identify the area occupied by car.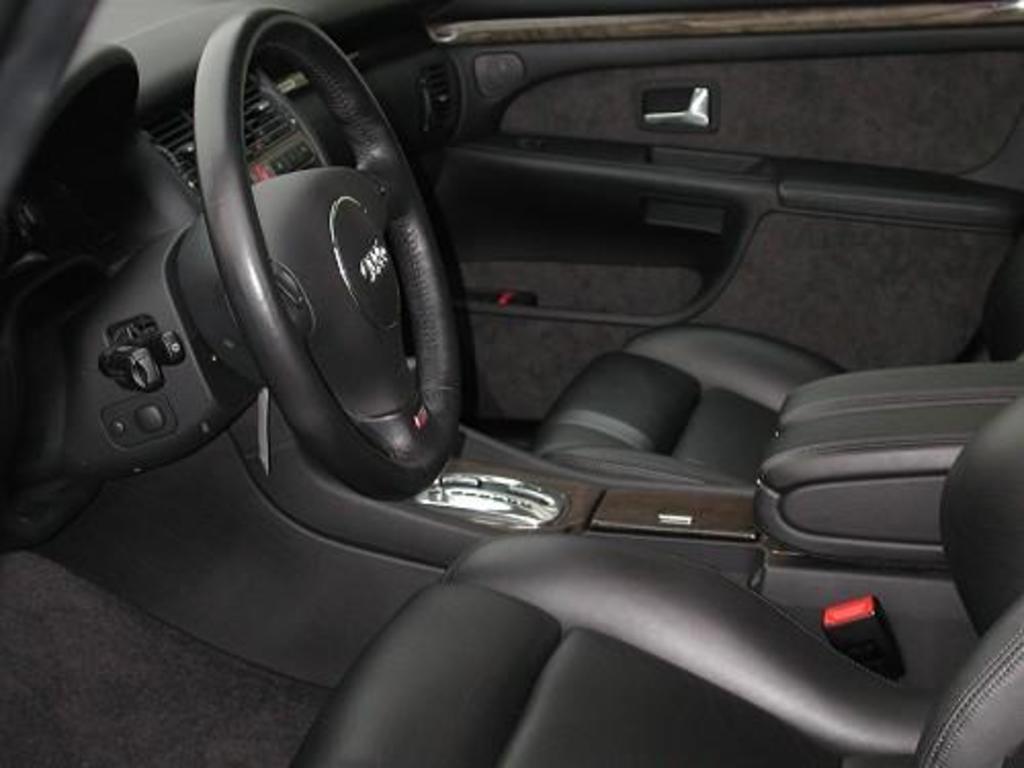
Area: BBox(33, 0, 983, 756).
